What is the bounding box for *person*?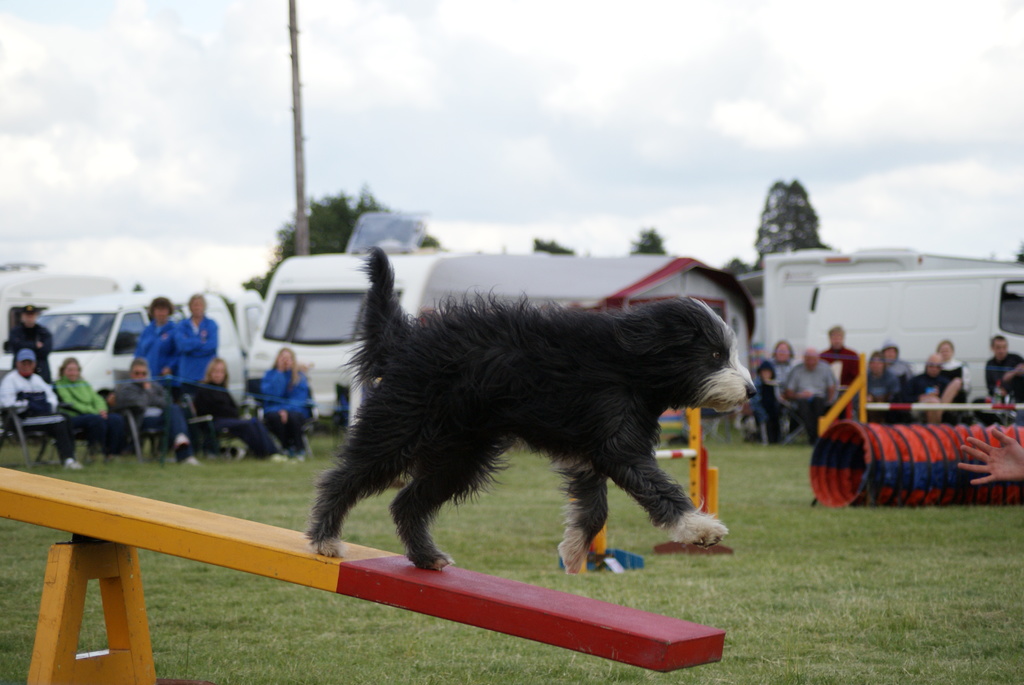
<bbox>778, 342, 839, 446</bbox>.
